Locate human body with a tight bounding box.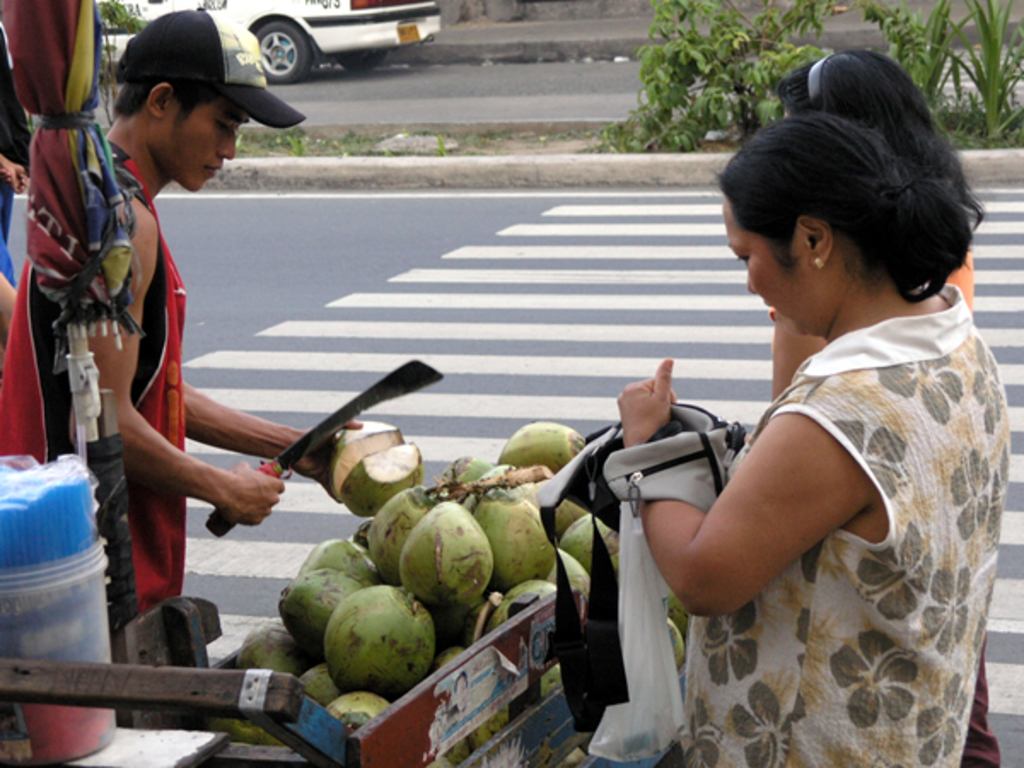
(765,43,975,399).
